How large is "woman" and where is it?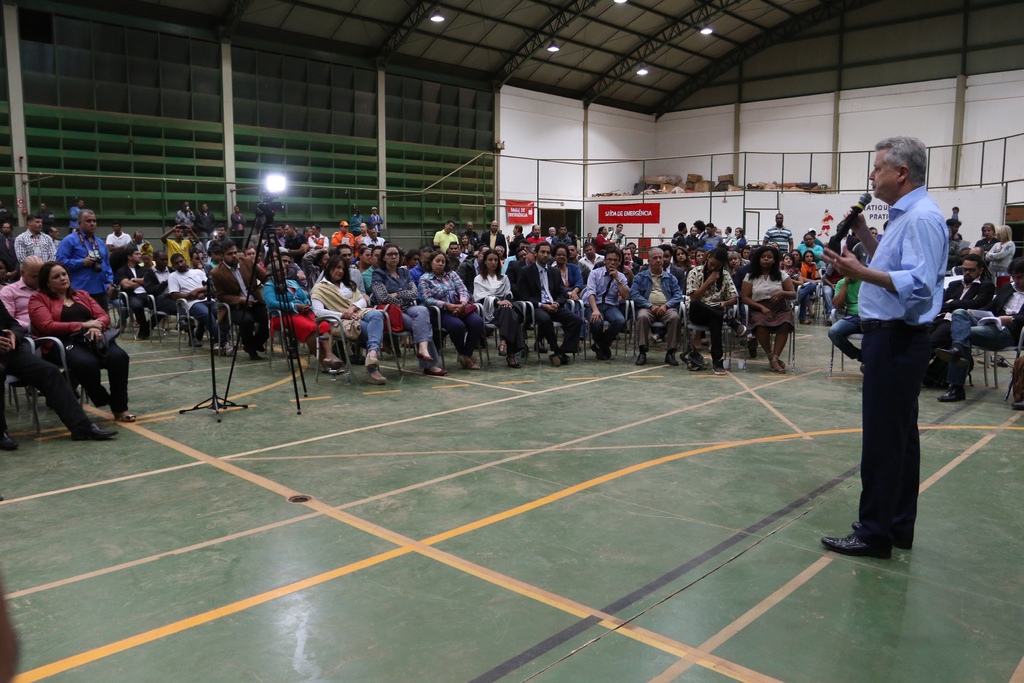
Bounding box: x1=726 y1=228 x2=749 y2=251.
